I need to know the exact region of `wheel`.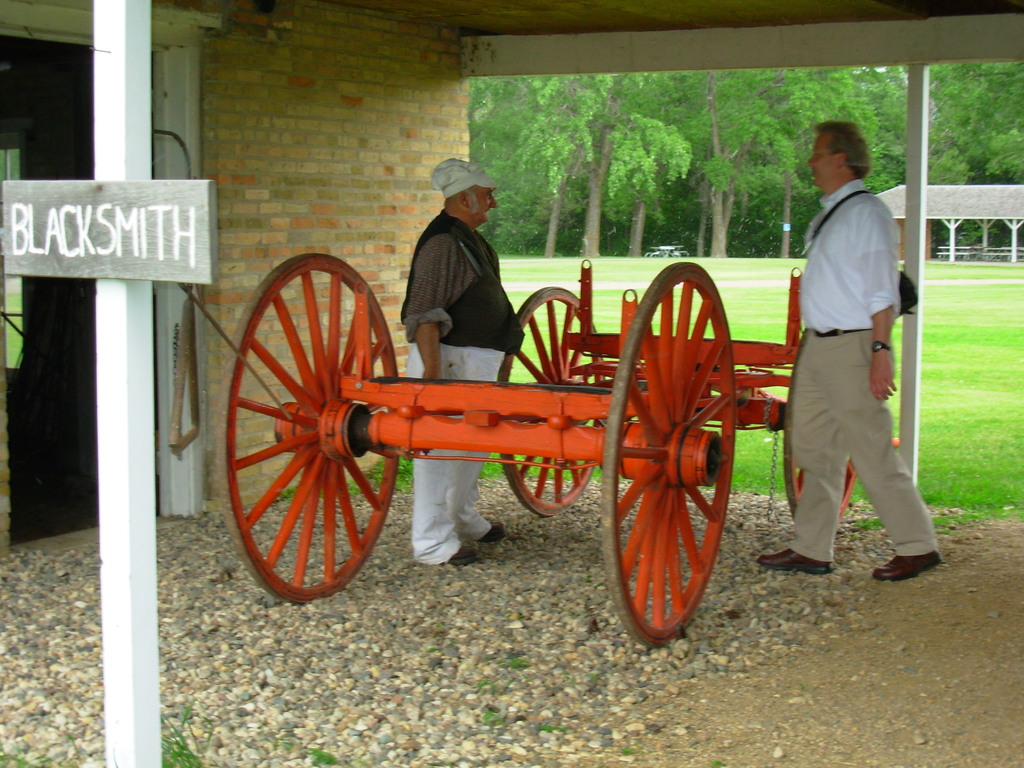
Region: detection(781, 328, 860, 529).
